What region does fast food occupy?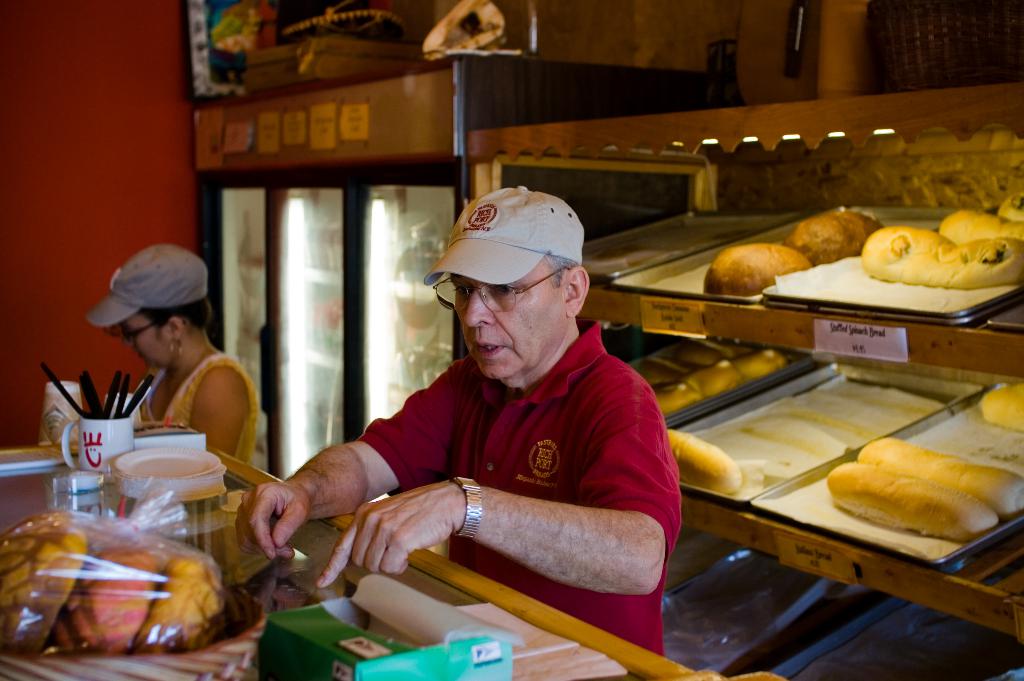
x1=977, y1=382, x2=1023, y2=431.
